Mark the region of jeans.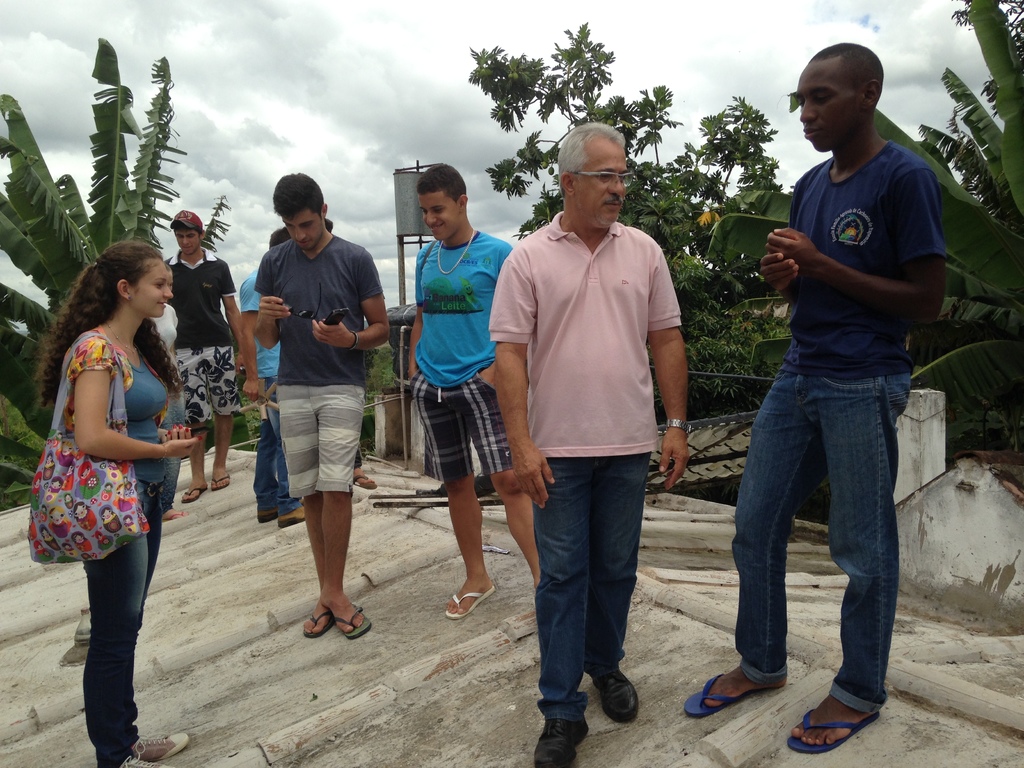
Region: box(727, 369, 911, 717).
